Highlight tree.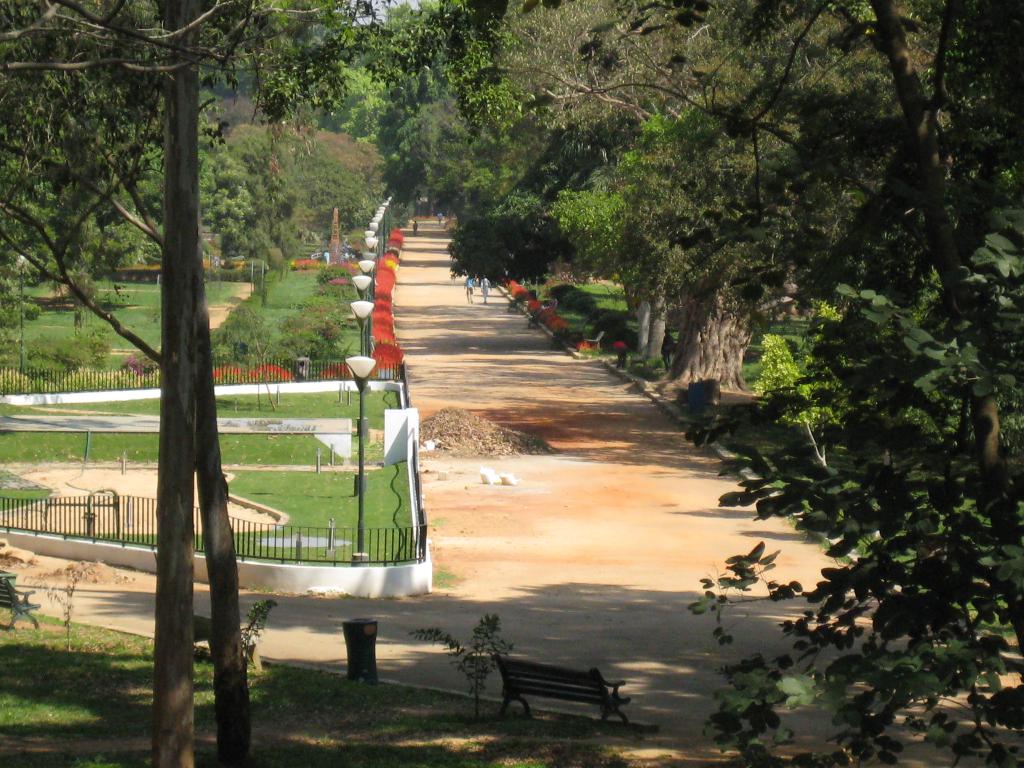
Highlighted region: {"x1": 756, "y1": 246, "x2": 936, "y2": 524}.
